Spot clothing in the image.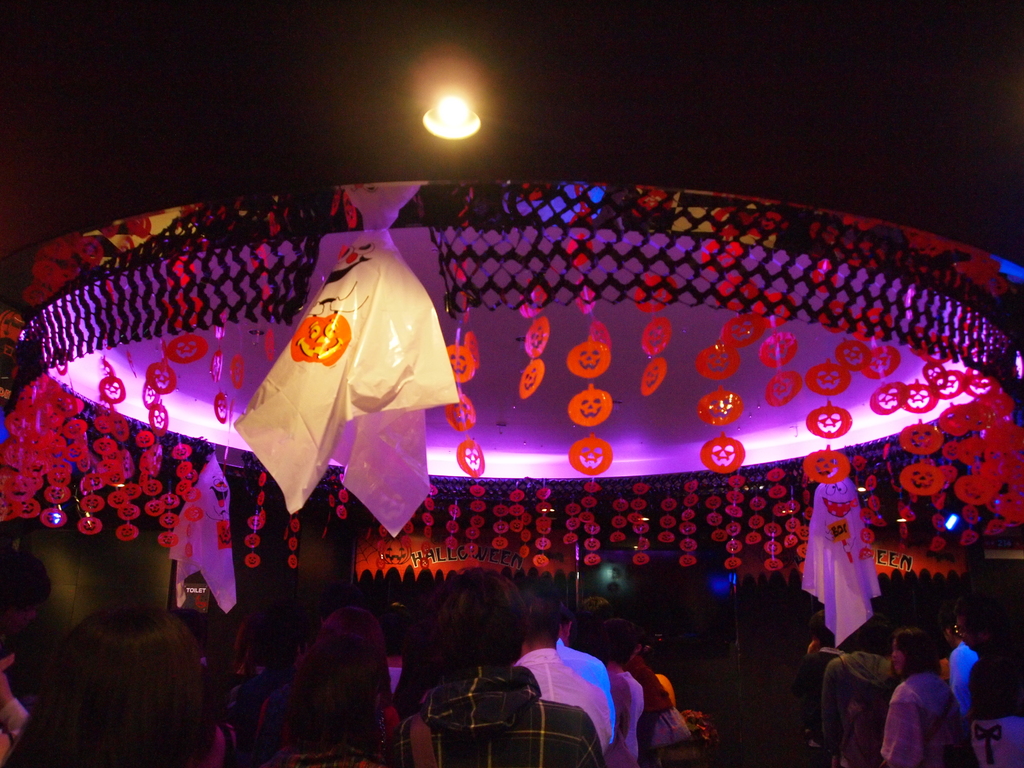
clothing found at bbox=(949, 639, 980, 718).
